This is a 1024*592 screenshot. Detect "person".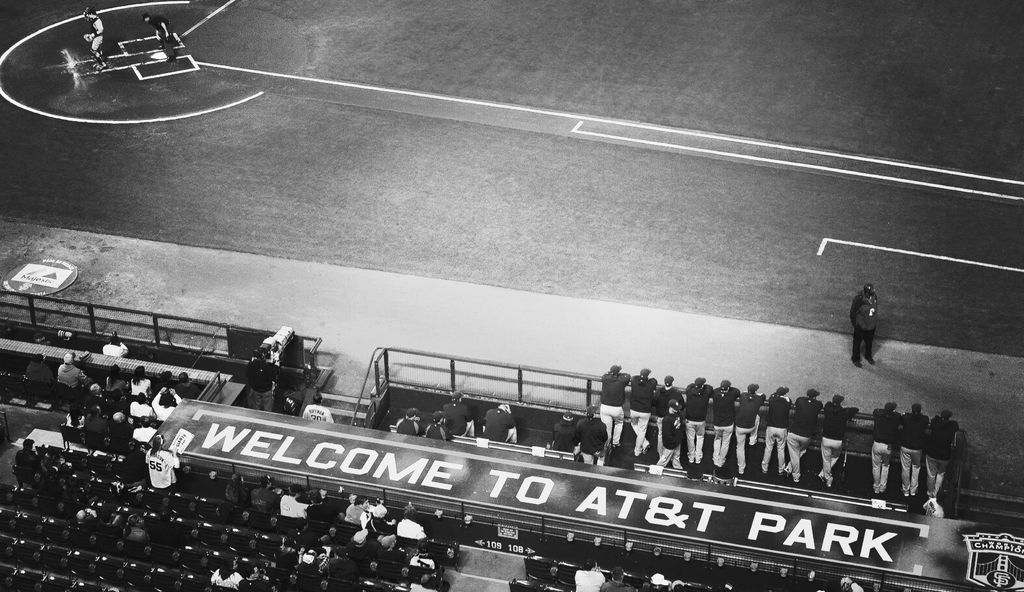
bbox=[897, 398, 929, 493].
